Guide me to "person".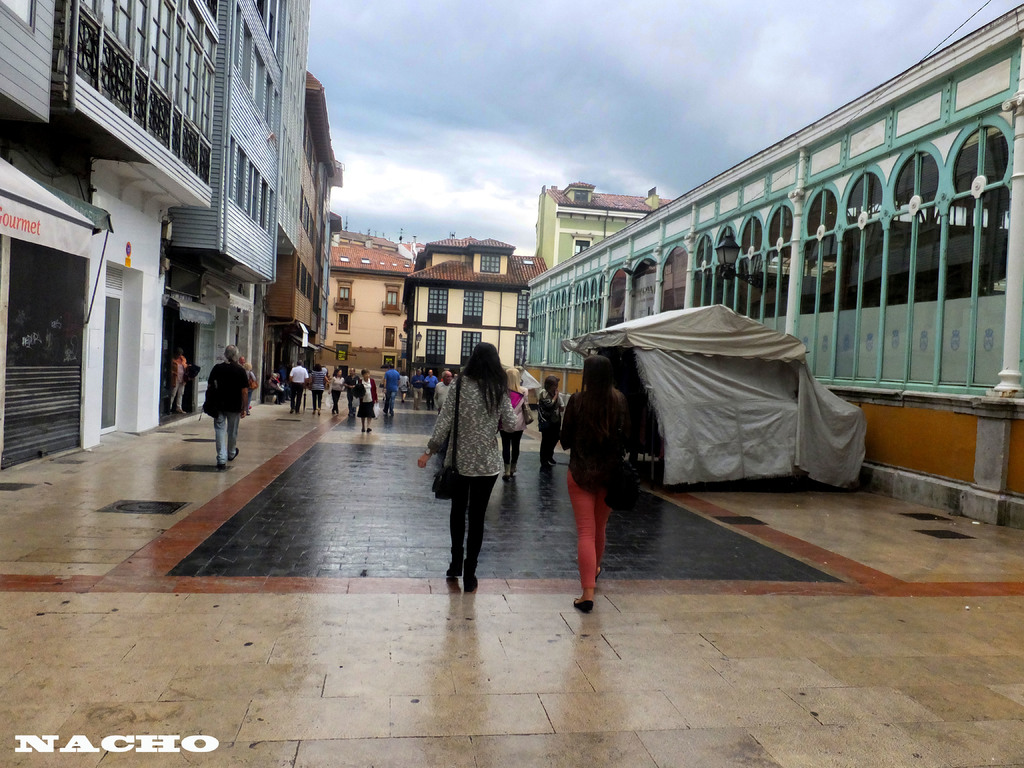
Guidance: left=202, top=343, right=243, bottom=468.
